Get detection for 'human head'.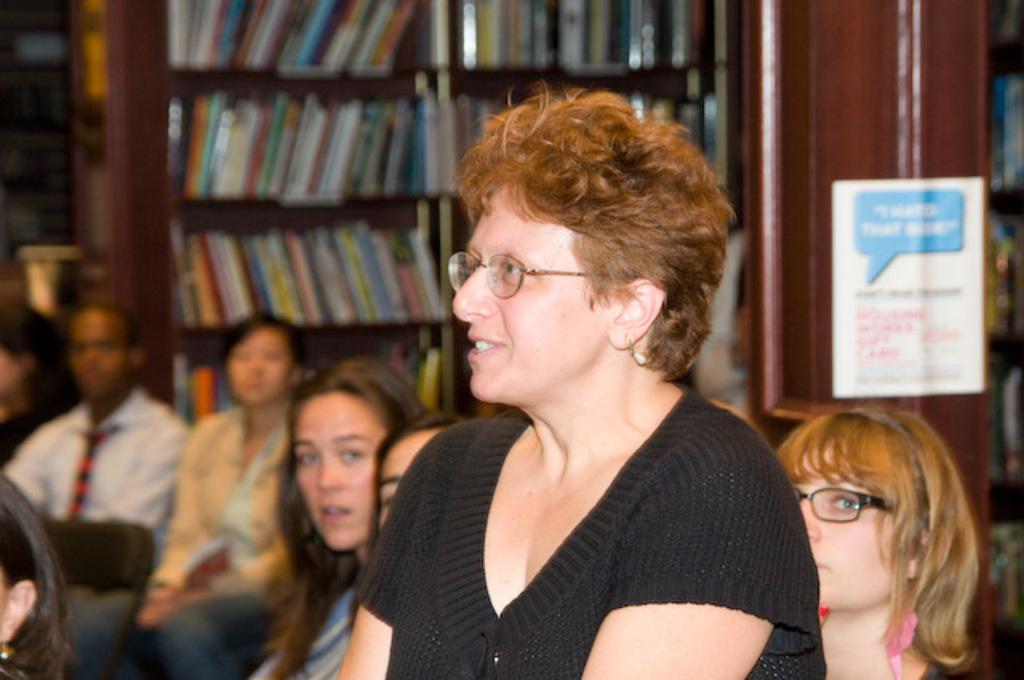
Detection: 0:478:53:662.
